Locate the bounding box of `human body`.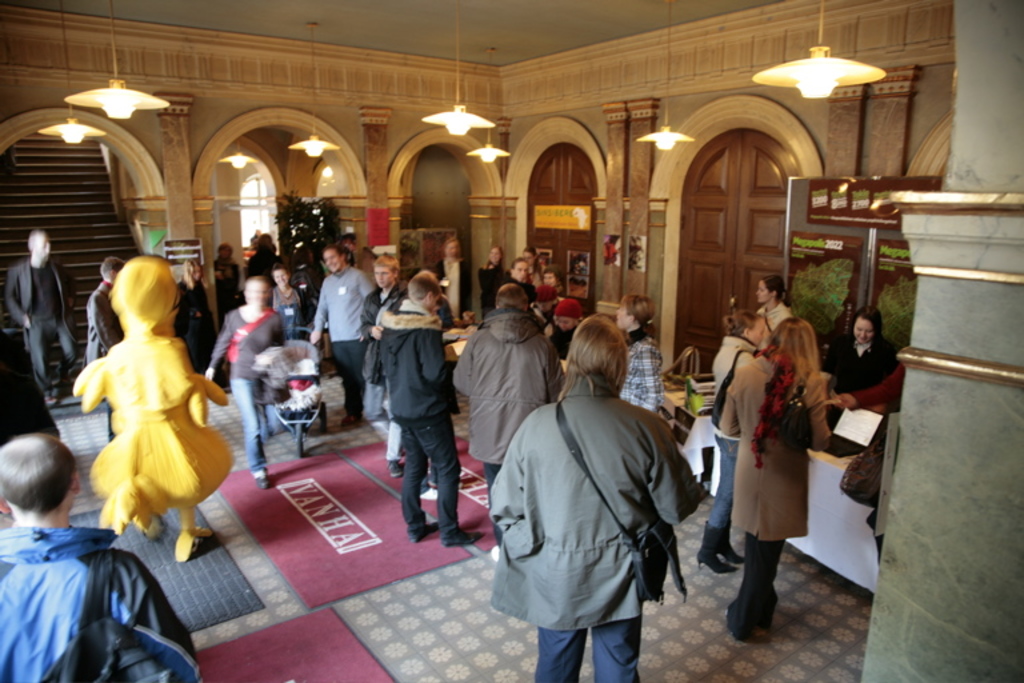
Bounding box: region(723, 343, 831, 648).
